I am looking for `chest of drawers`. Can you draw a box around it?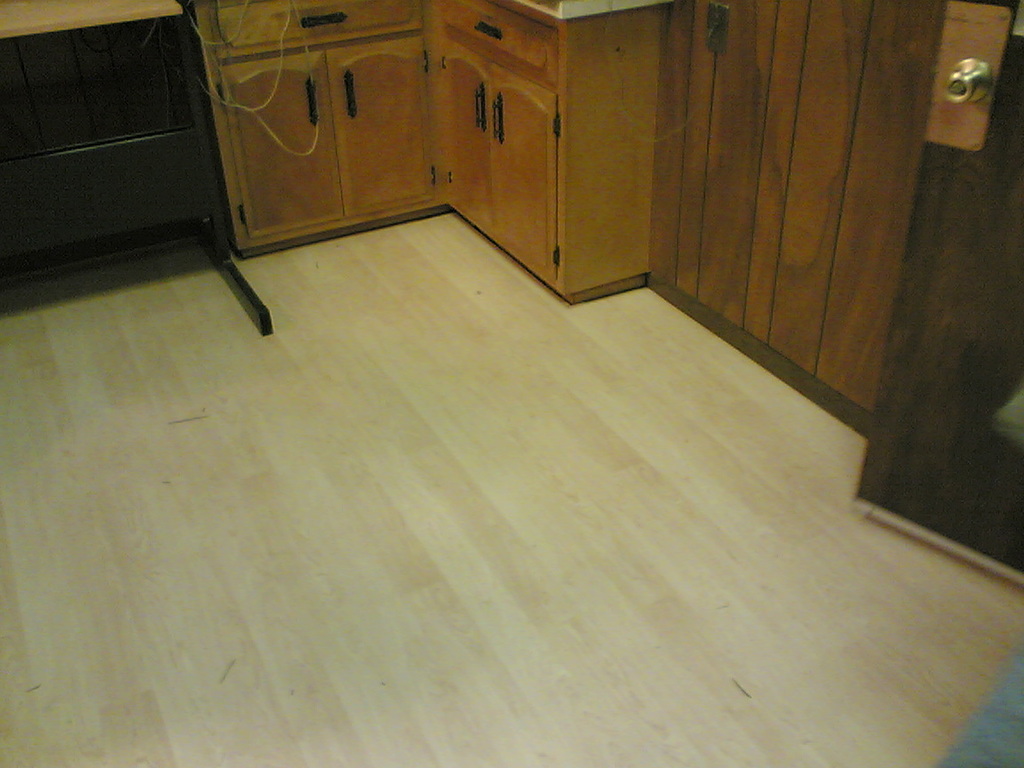
Sure, the bounding box is <region>181, 0, 668, 309</region>.
